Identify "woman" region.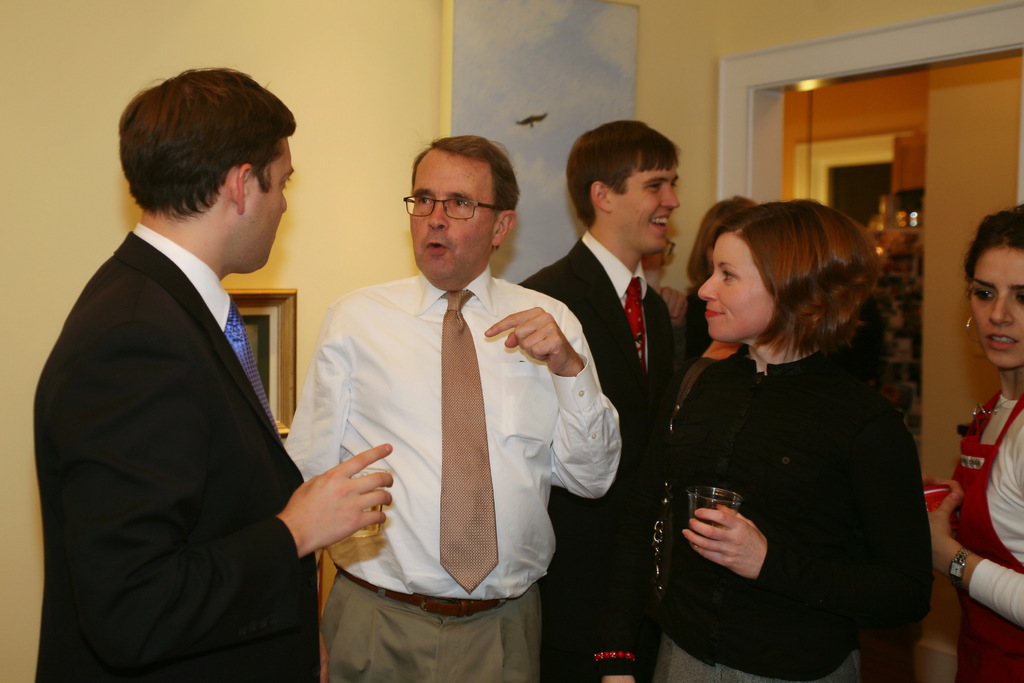
Region: <box>655,194,757,374</box>.
